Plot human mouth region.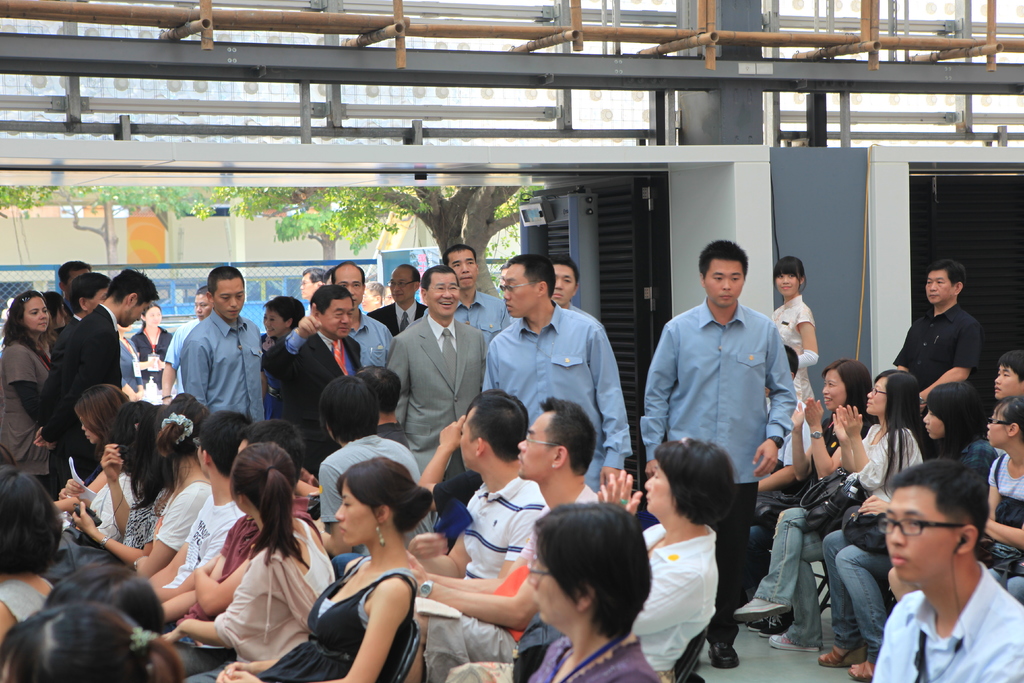
Plotted at (left=782, top=284, right=791, bottom=289).
